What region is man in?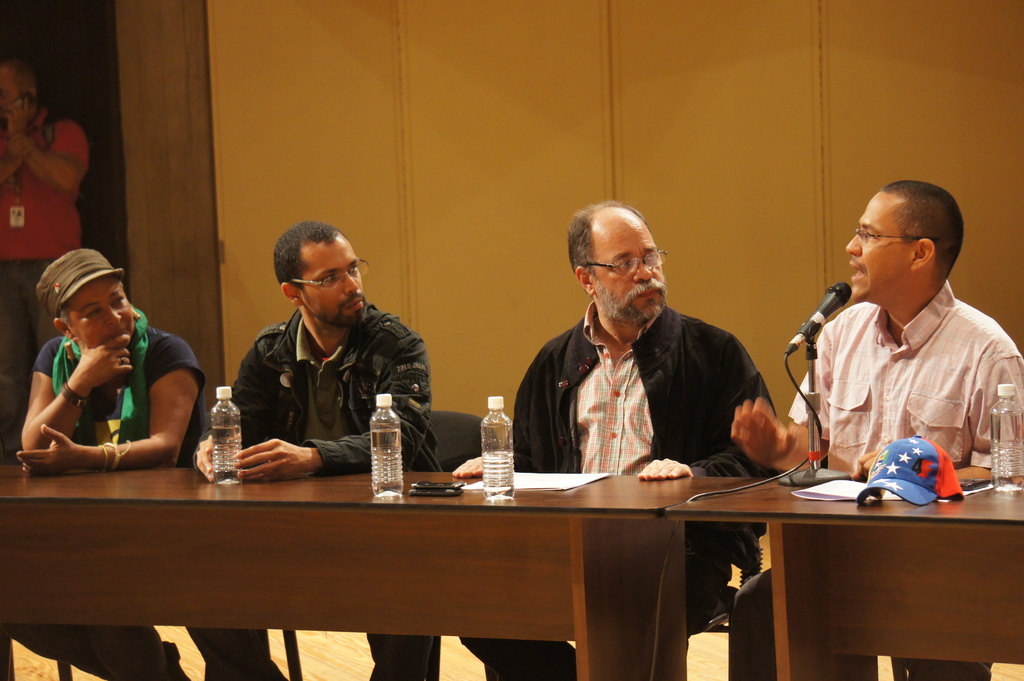
left=181, top=221, right=438, bottom=680.
